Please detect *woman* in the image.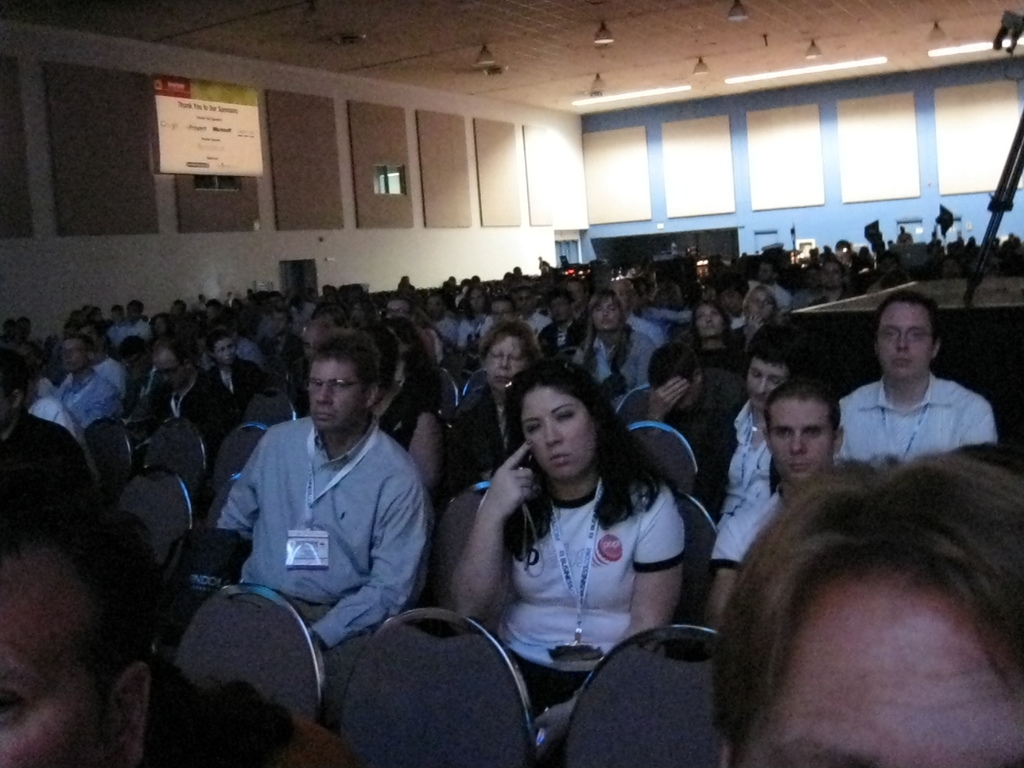
{"x1": 385, "y1": 321, "x2": 450, "y2": 416}.
